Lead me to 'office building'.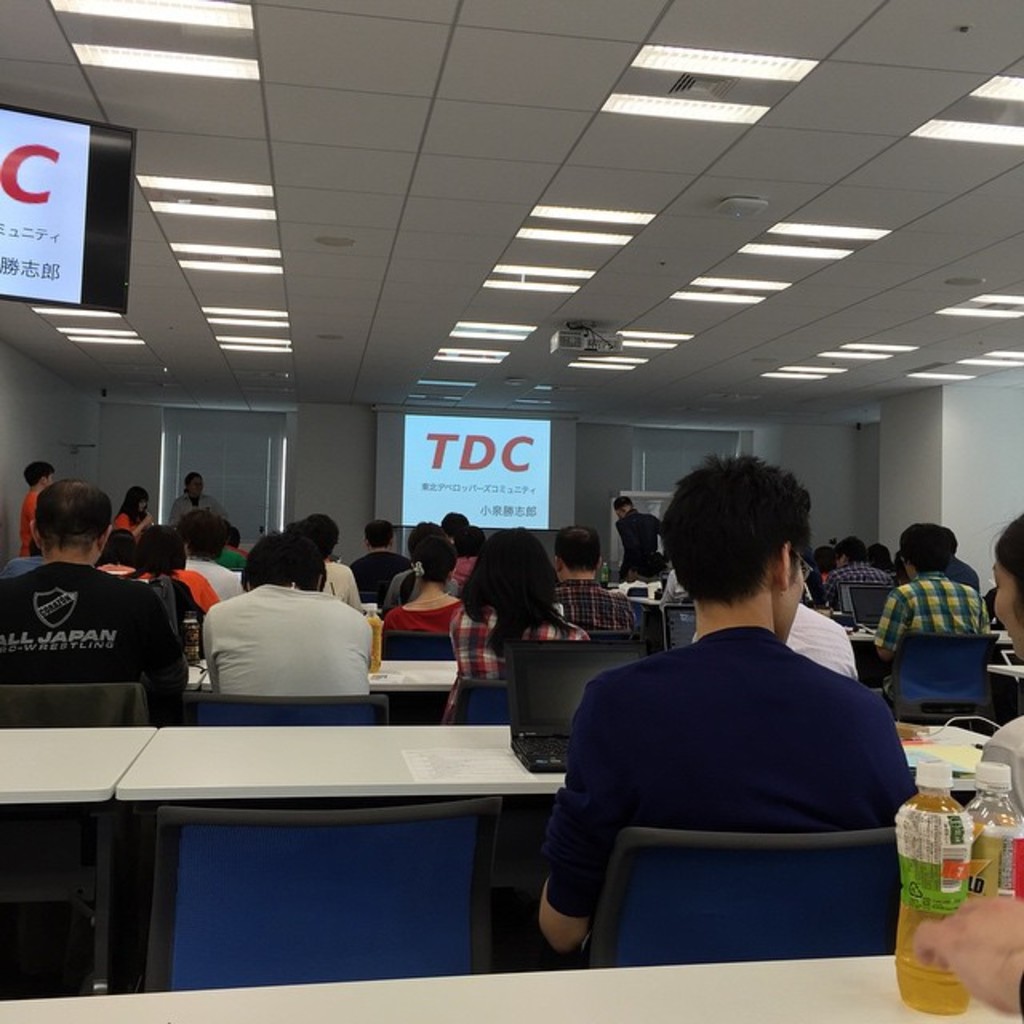
Lead to <region>22, 34, 1013, 1023</region>.
